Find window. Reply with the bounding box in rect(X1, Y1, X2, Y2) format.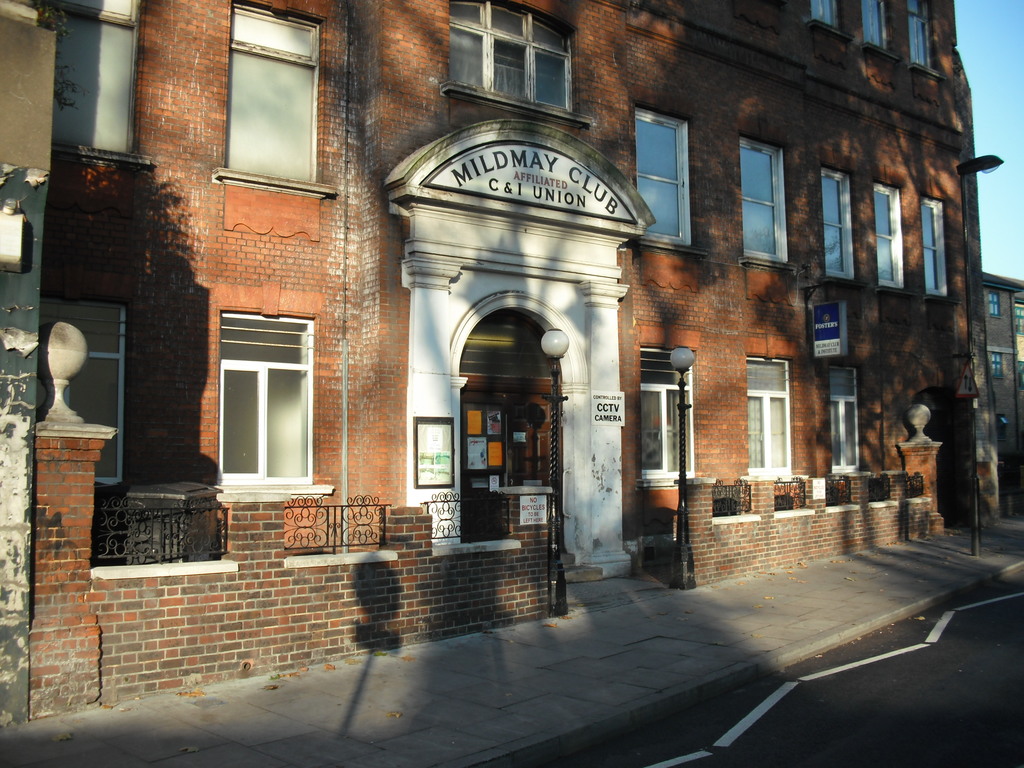
rect(639, 345, 700, 484).
